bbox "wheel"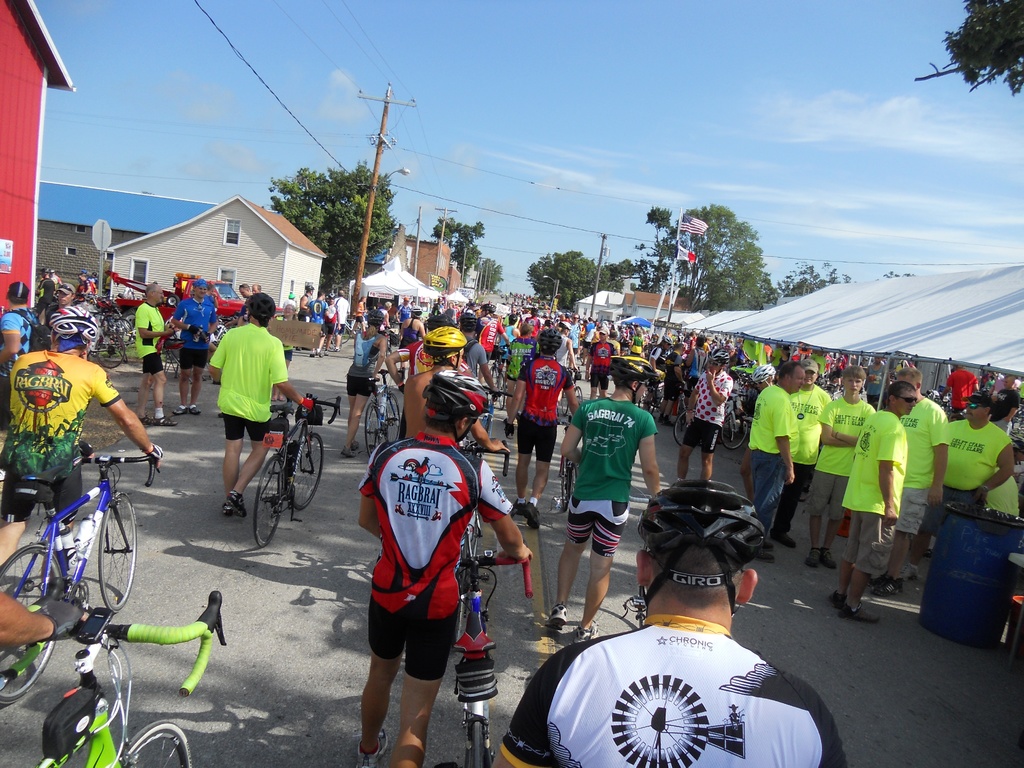
detection(470, 719, 481, 767)
